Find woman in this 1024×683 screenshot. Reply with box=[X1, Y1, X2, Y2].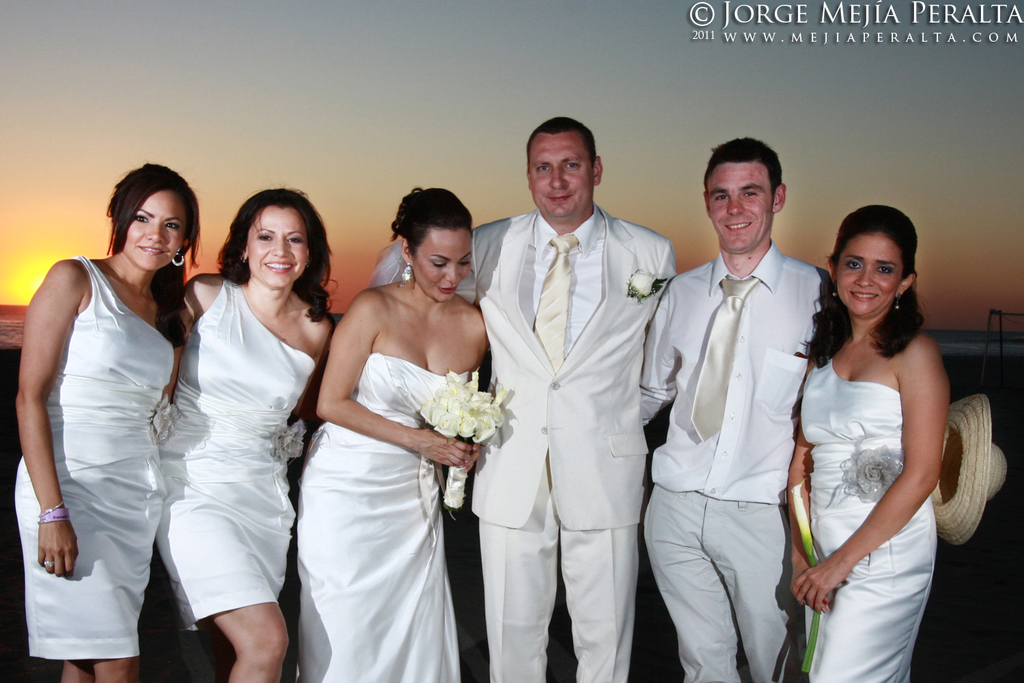
box=[13, 156, 205, 682].
